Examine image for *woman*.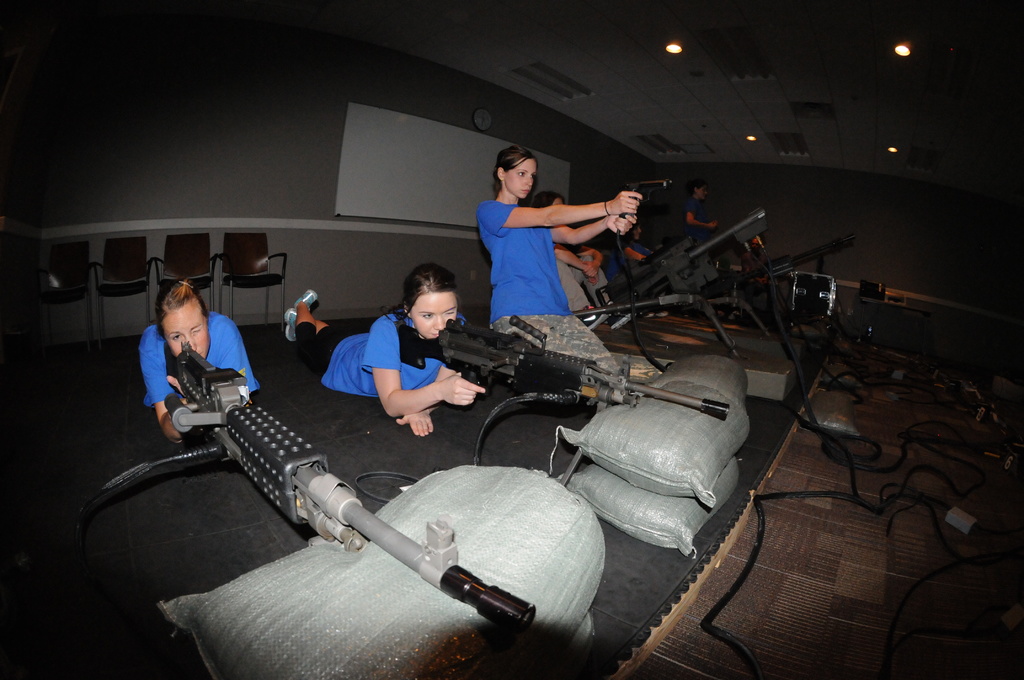
Examination result: [280, 267, 487, 439].
